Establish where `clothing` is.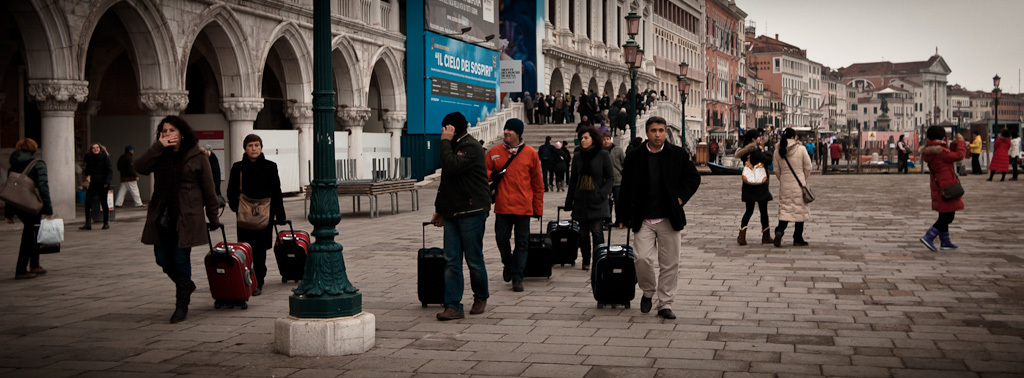
Established at Rect(7, 149, 54, 268).
